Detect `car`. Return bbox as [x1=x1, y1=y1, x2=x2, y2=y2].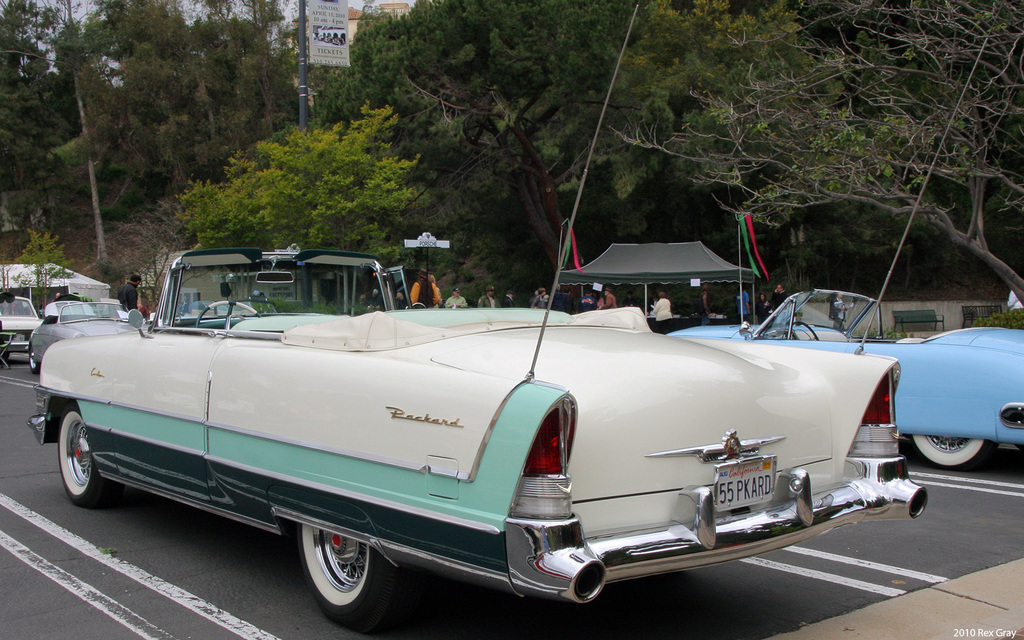
[x1=0, y1=294, x2=45, y2=366].
